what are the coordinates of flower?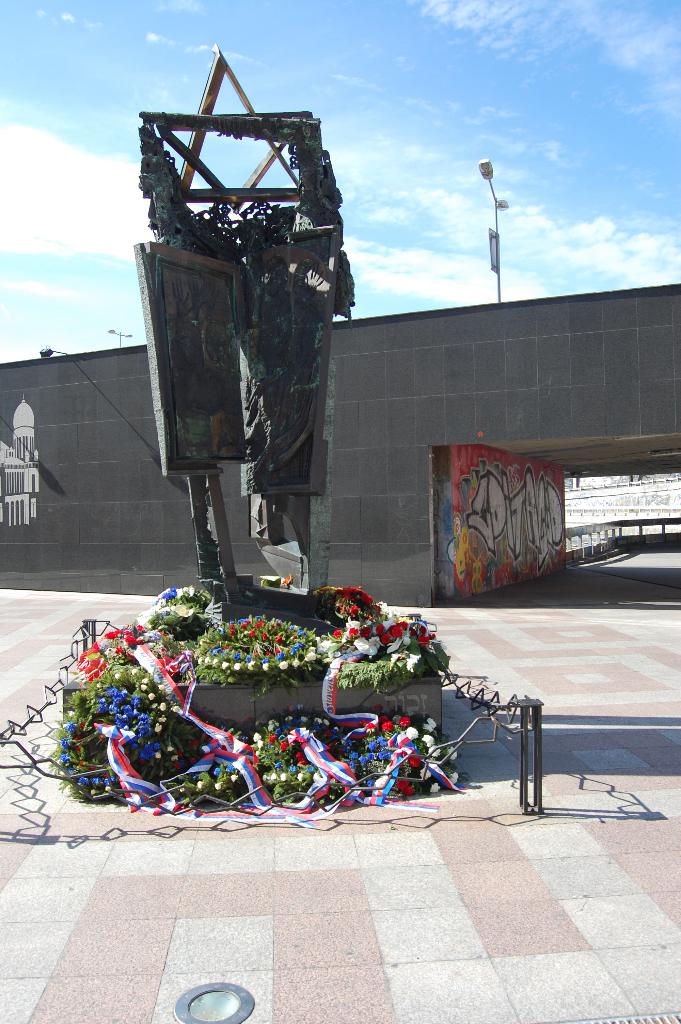
rect(165, 745, 174, 752).
